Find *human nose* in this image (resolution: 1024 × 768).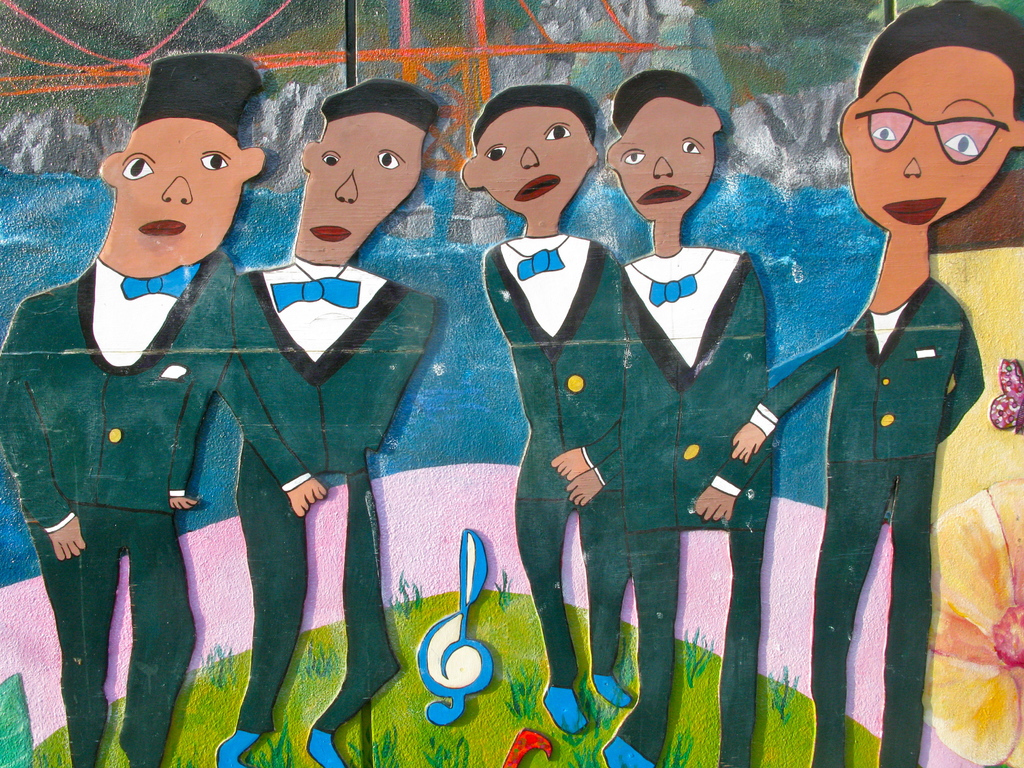
left=332, top=171, right=360, bottom=207.
